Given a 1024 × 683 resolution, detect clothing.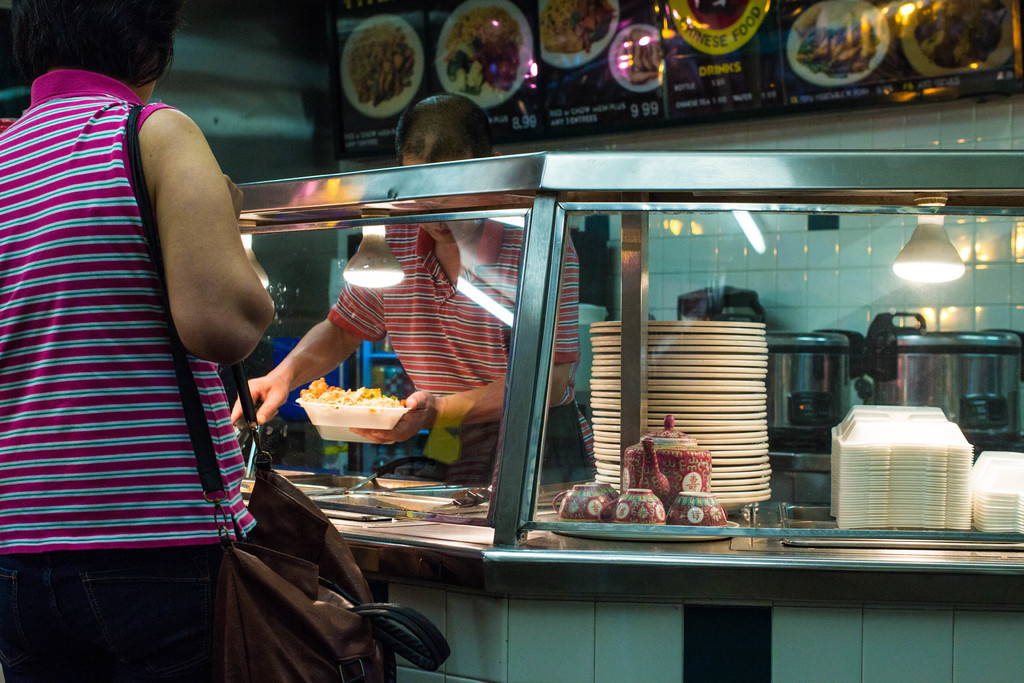
left=0, top=72, right=257, bottom=682.
